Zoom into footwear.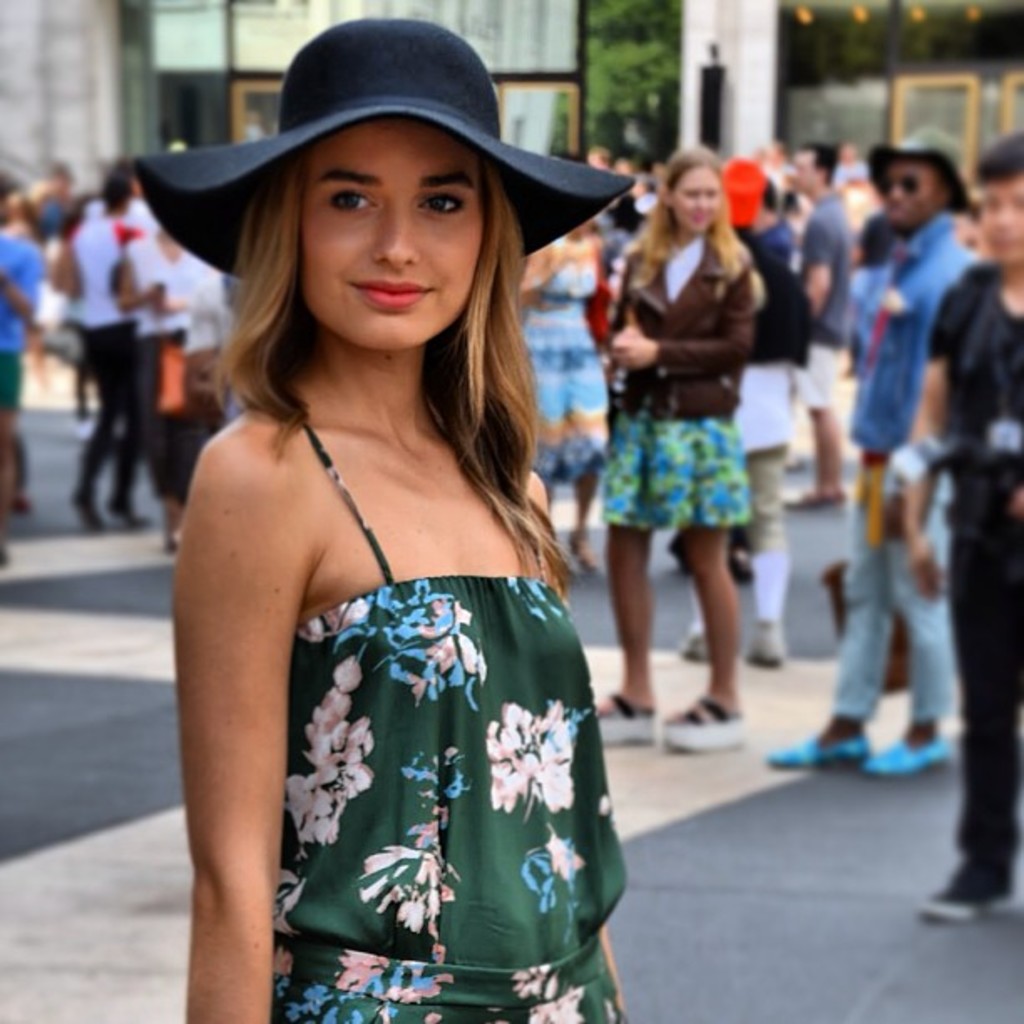
Zoom target: locate(107, 497, 151, 534).
